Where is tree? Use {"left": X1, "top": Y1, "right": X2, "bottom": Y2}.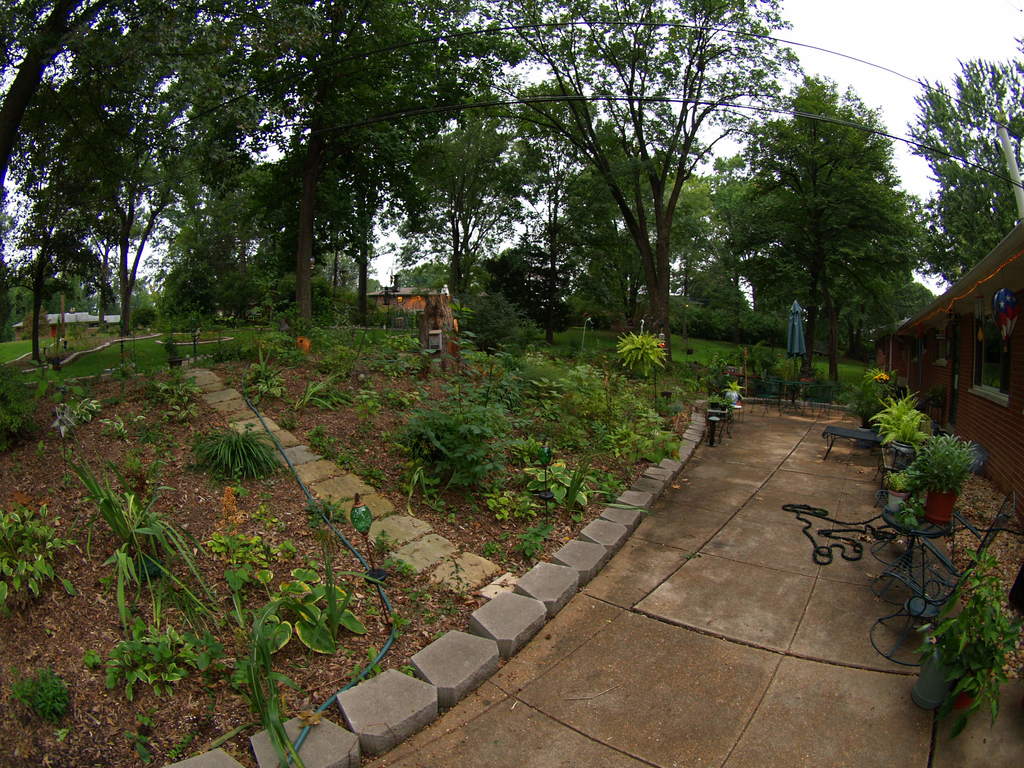
{"left": 1, "top": 169, "right": 108, "bottom": 364}.
